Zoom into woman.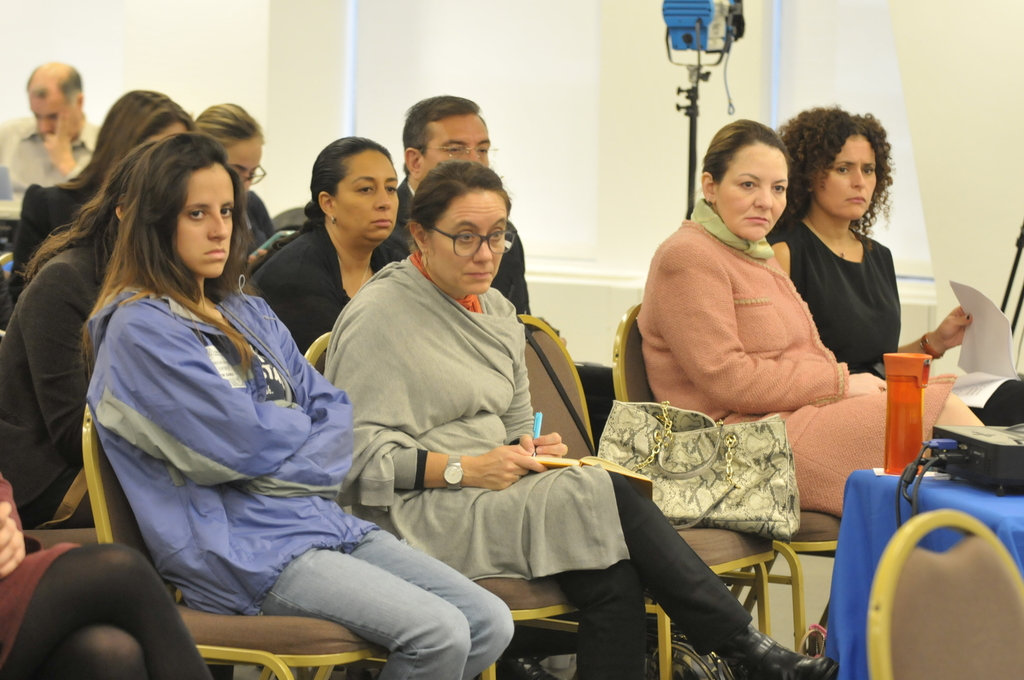
Zoom target: 241, 134, 405, 377.
